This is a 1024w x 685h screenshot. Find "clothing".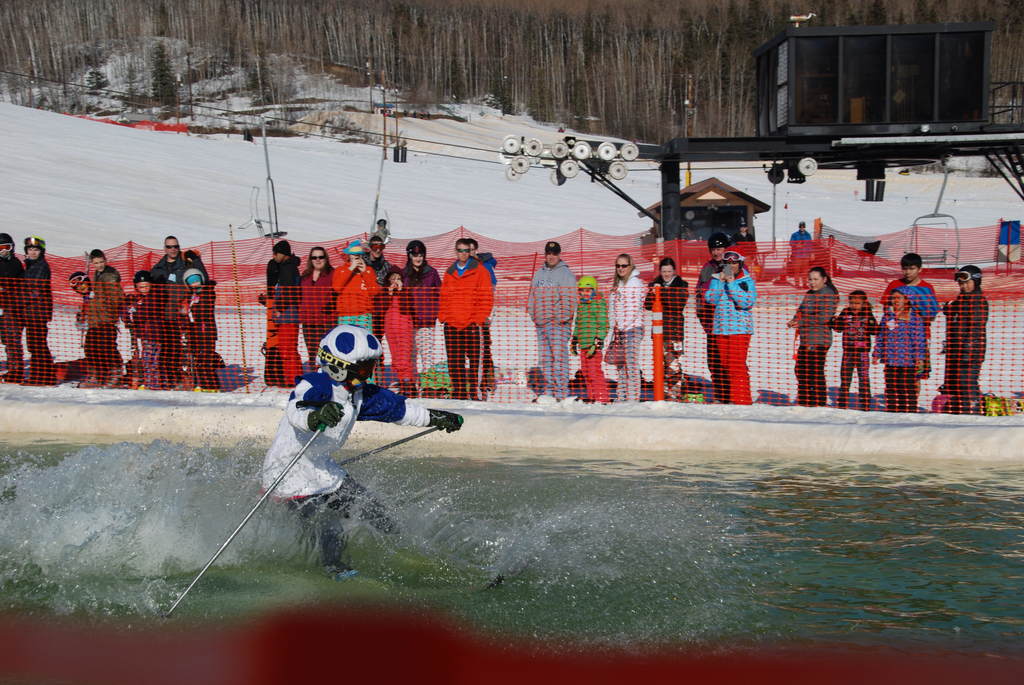
Bounding box: <box>946,283,988,399</box>.
